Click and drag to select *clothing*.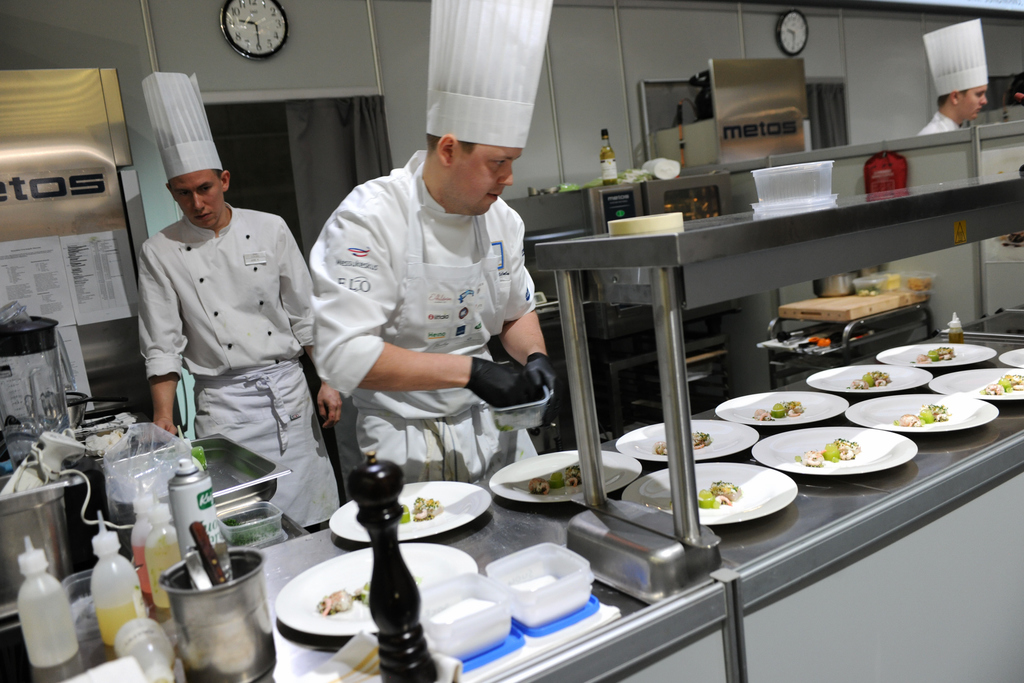
Selection: (left=309, top=151, right=540, bottom=498).
